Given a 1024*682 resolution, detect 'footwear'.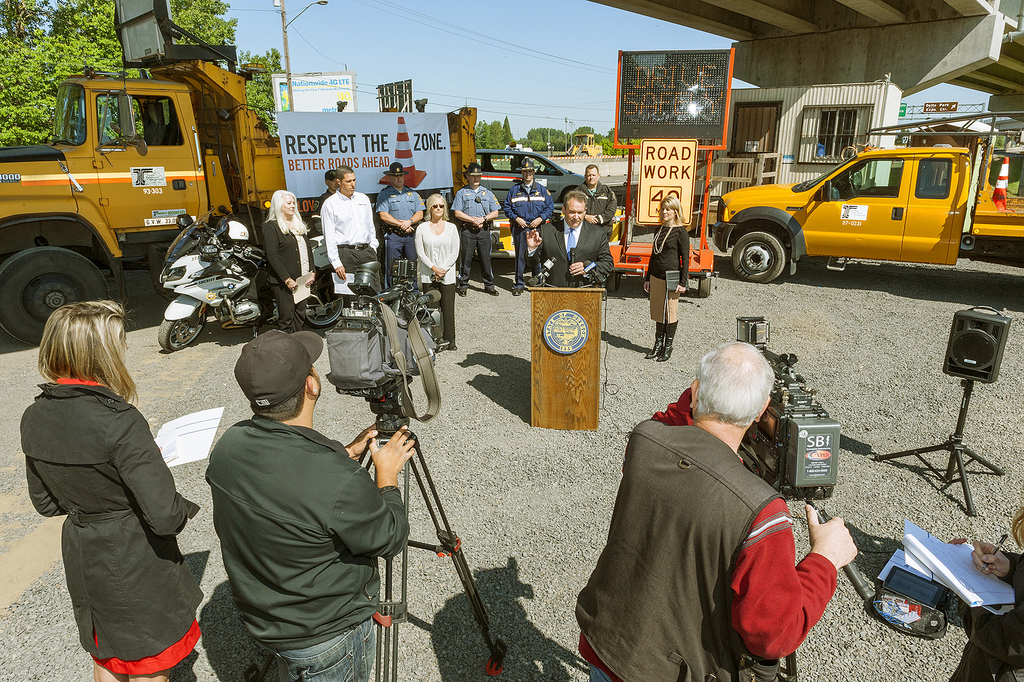
{"x1": 655, "y1": 321, "x2": 678, "y2": 363}.
